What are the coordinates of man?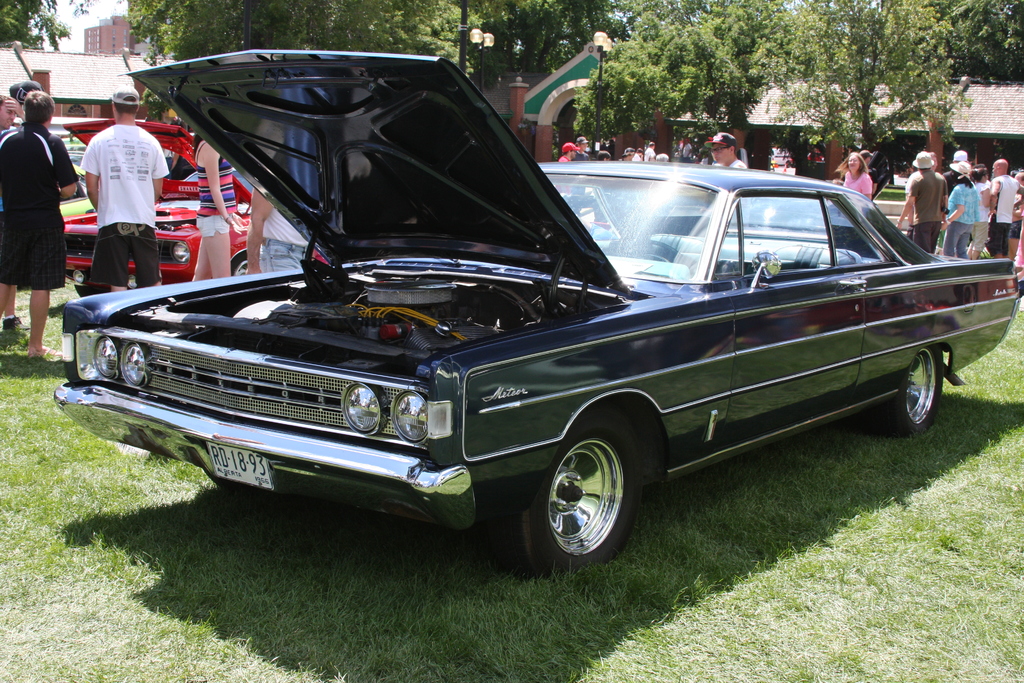
[x1=246, y1=183, x2=310, y2=276].
